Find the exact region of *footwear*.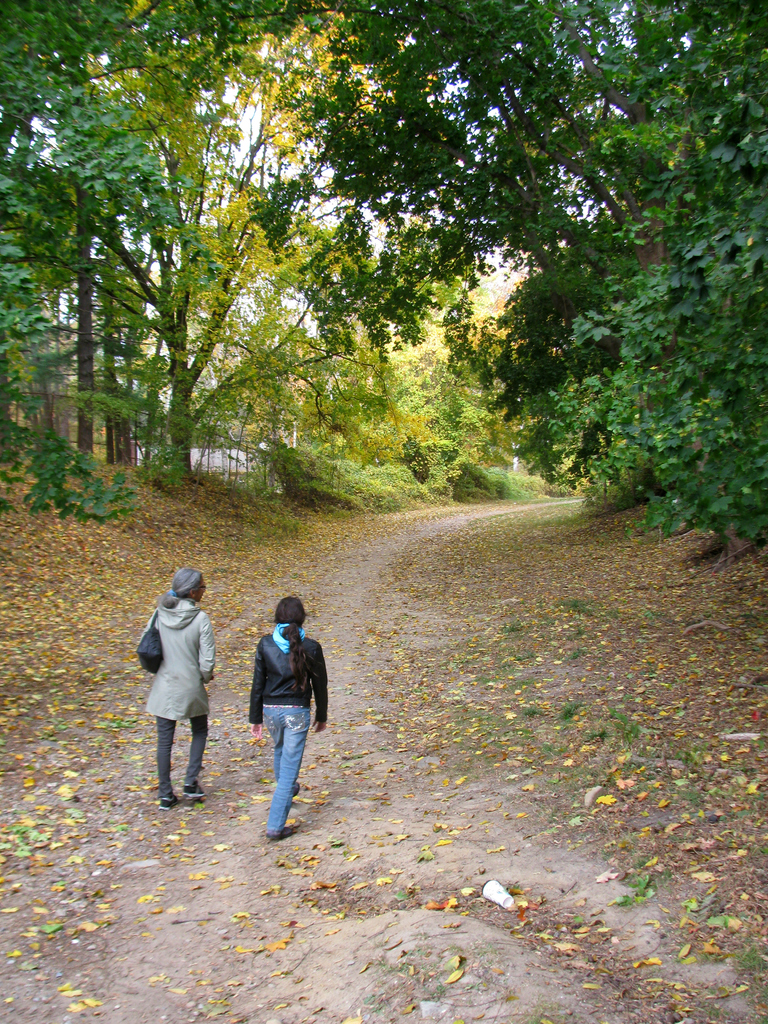
Exact region: (161,797,182,805).
